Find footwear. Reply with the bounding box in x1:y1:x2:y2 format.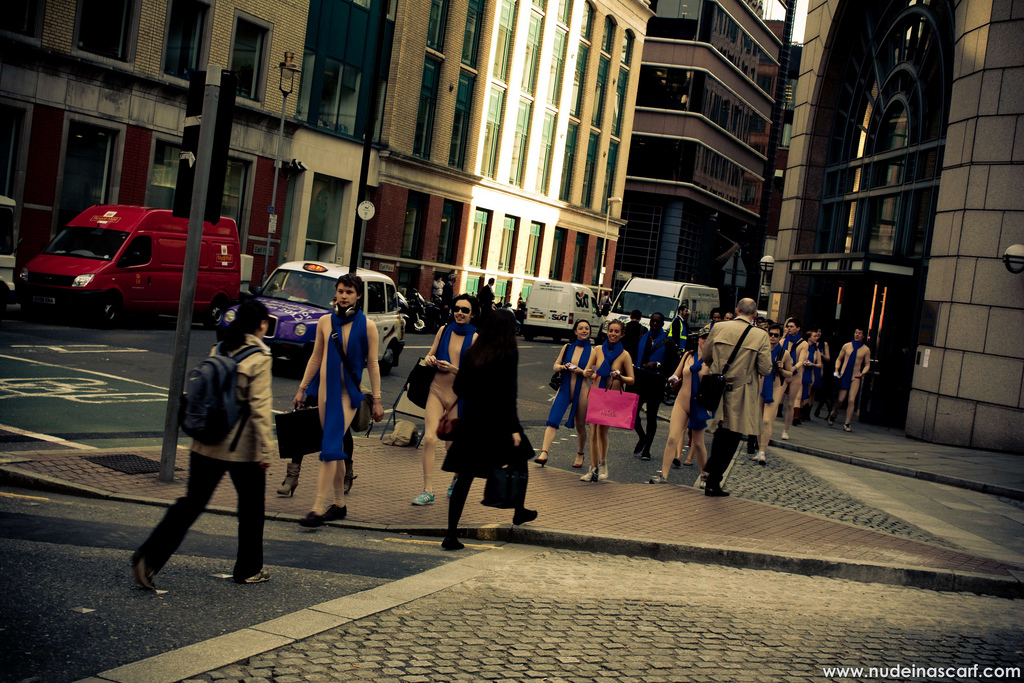
843:421:851:433.
